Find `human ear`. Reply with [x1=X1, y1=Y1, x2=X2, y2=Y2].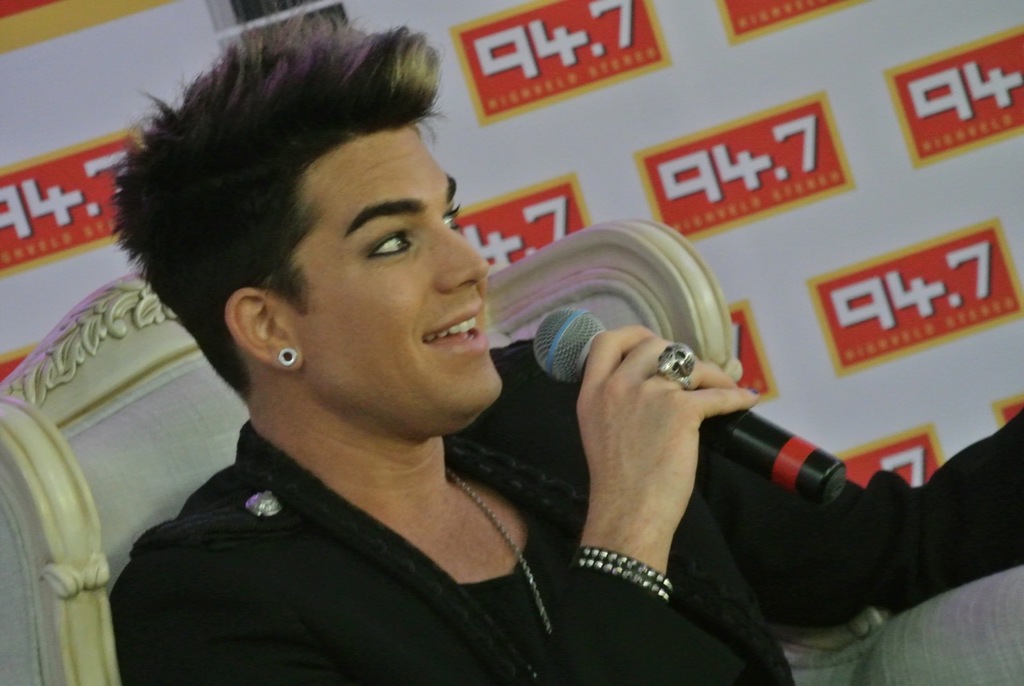
[x1=224, y1=284, x2=303, y2=371].
